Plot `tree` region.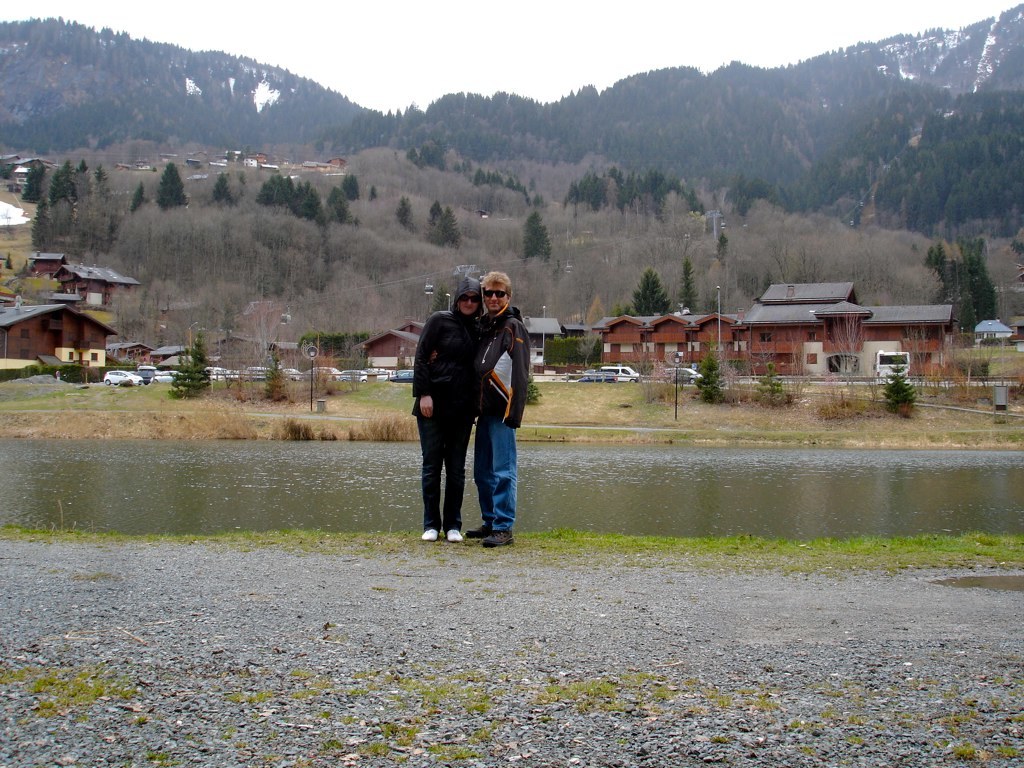
Plotted at 937 245 1002 342.
